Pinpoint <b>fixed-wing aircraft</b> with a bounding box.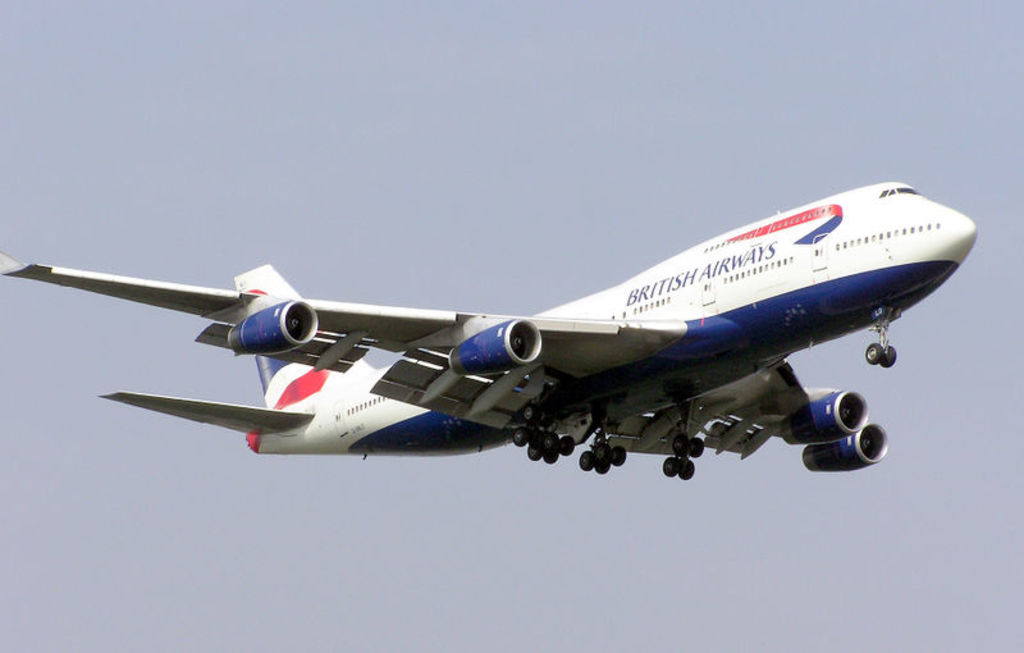
pyautogui.locateOnScreen(0, 177, 984, 480).
